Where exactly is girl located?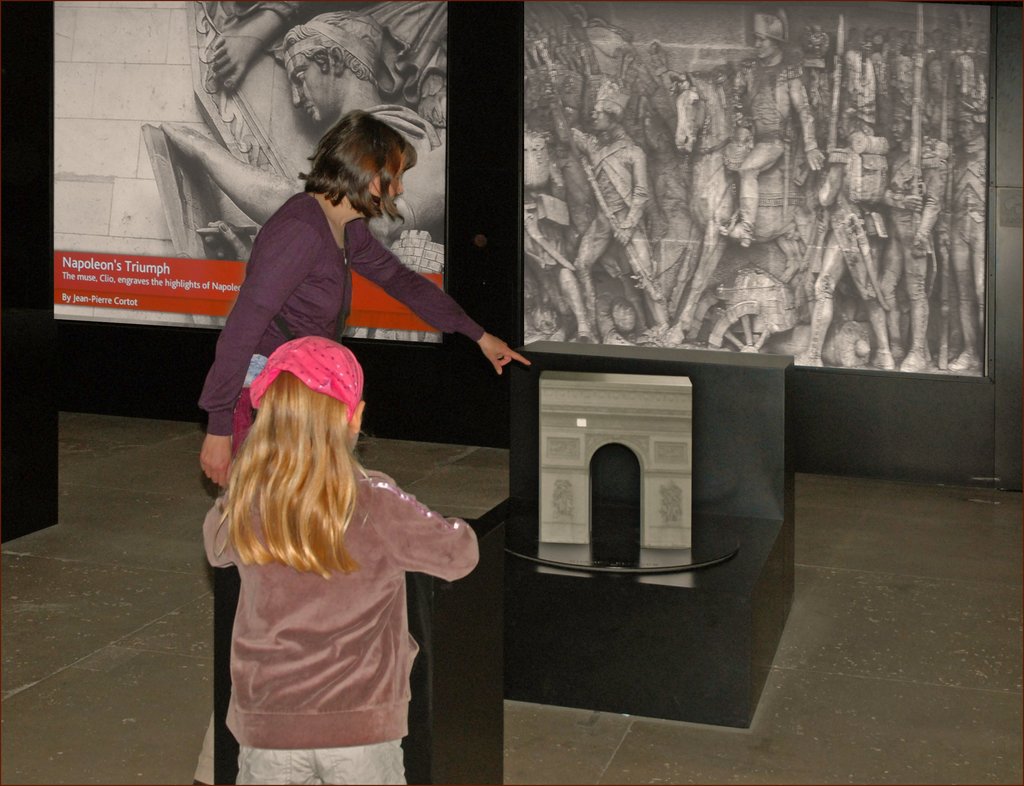
Its bounding box is box(206, 335, 477, 785).
